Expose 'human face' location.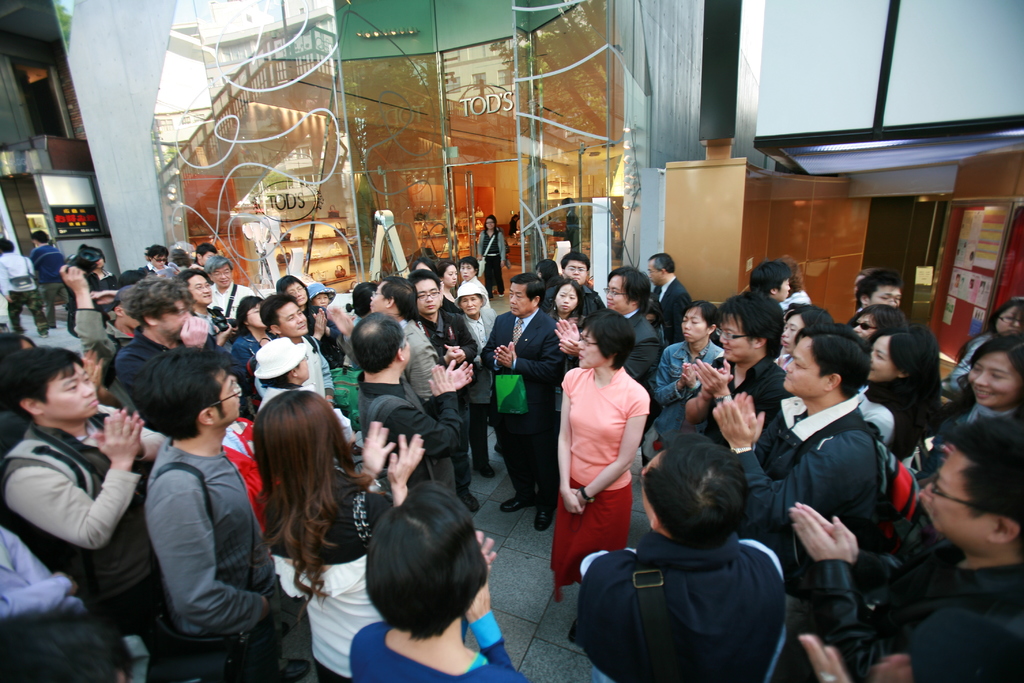
Exposed at region(460, 293, 481, 317).
